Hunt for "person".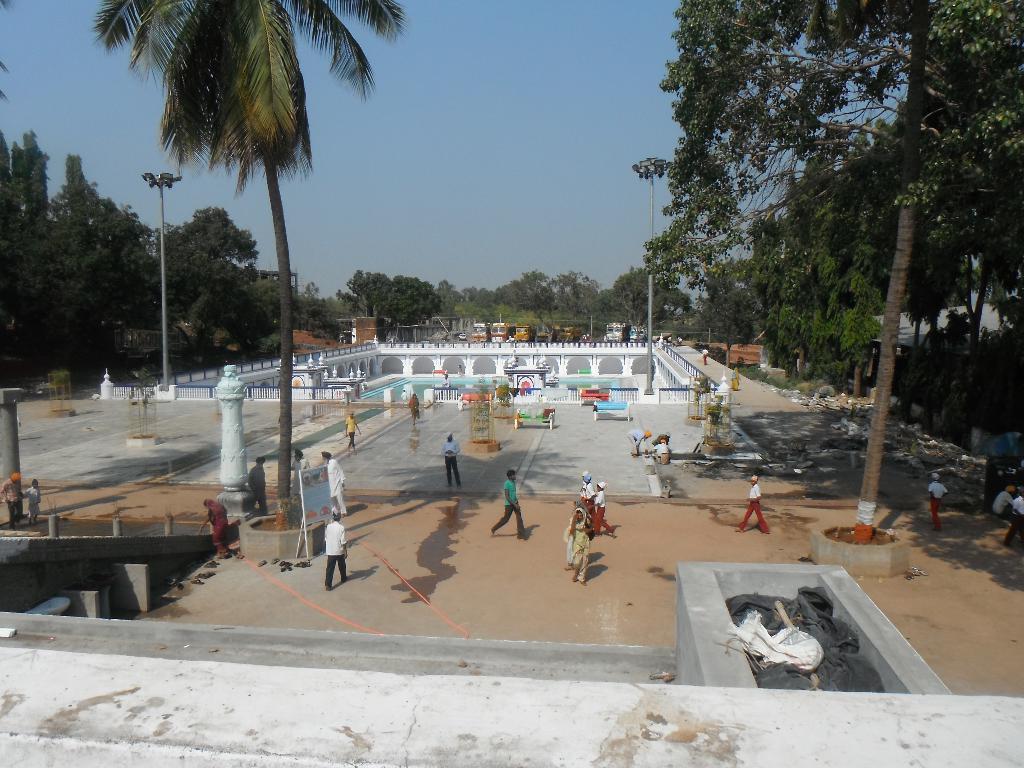
Hunted down at pyautogui.locateOnScreen(236, 451, 264, 520).
